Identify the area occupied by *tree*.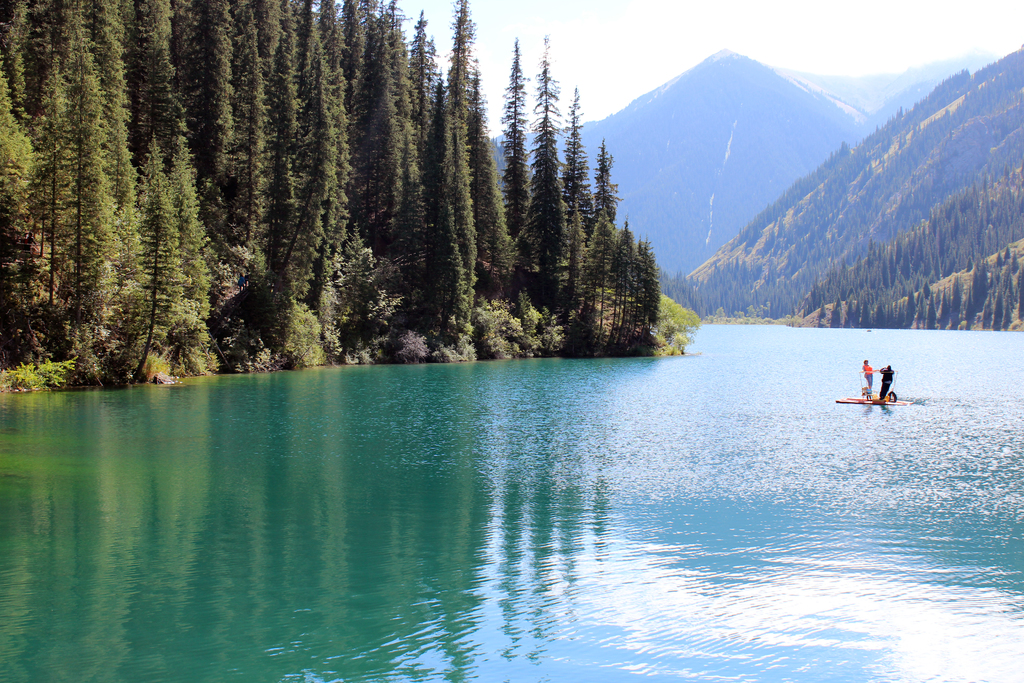
Area: l=545, t=204, r=588, b=322.
